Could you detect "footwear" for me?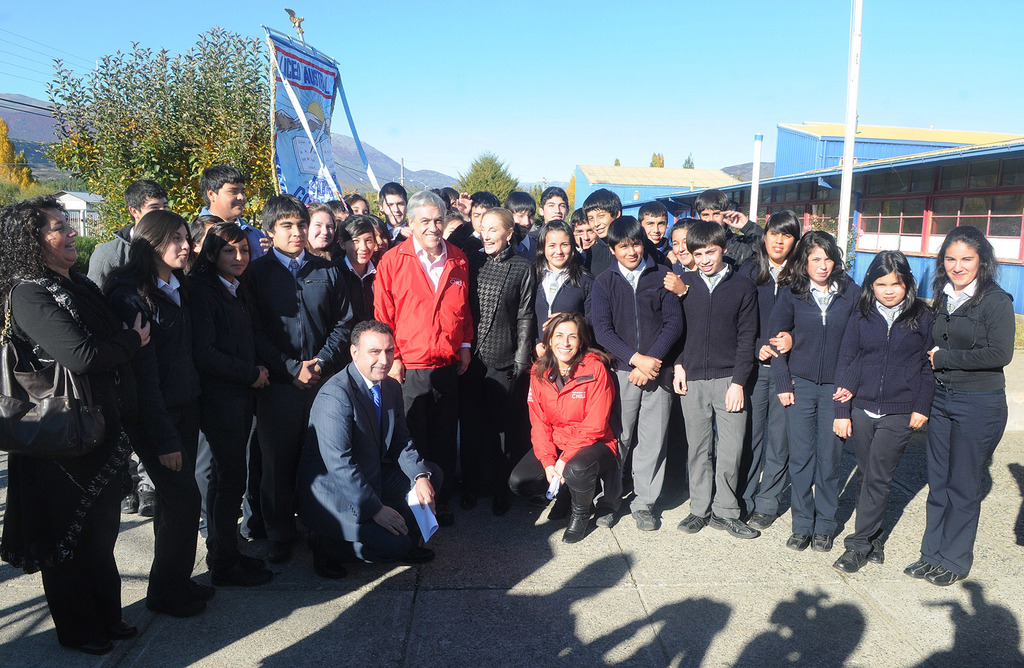
Detection result: (left=474, top=466, right=484, bottom=507).
